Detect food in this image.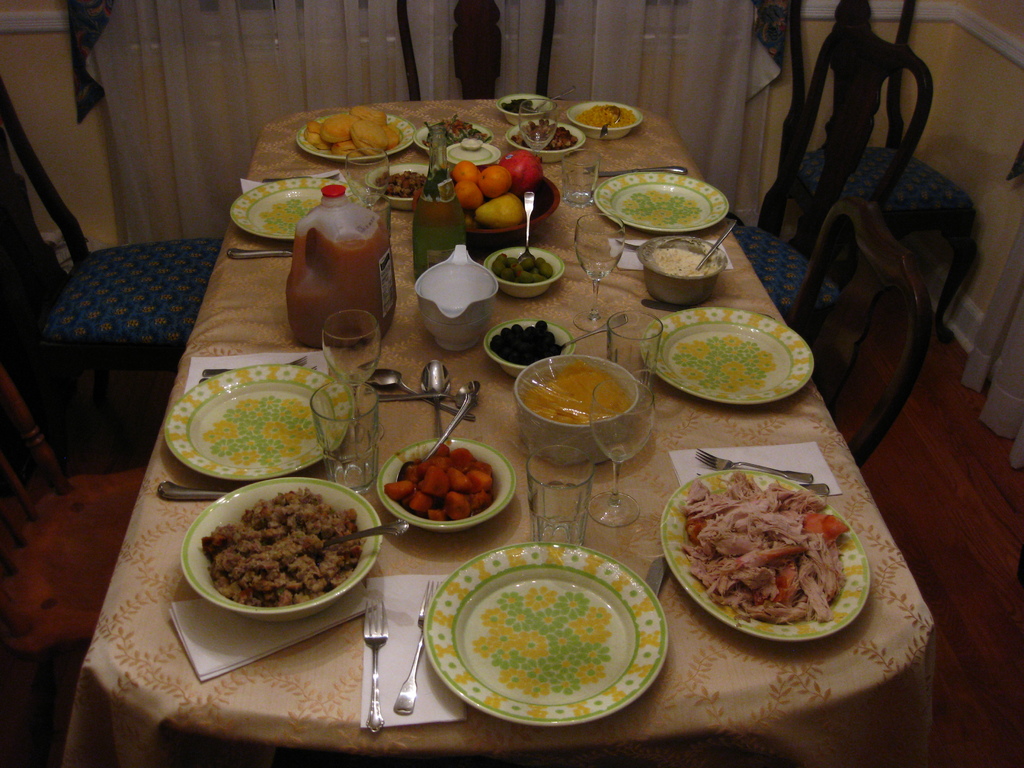
Detection: {"x1": 377, "y1": 166, "x2": 431, "y2": 196}.
